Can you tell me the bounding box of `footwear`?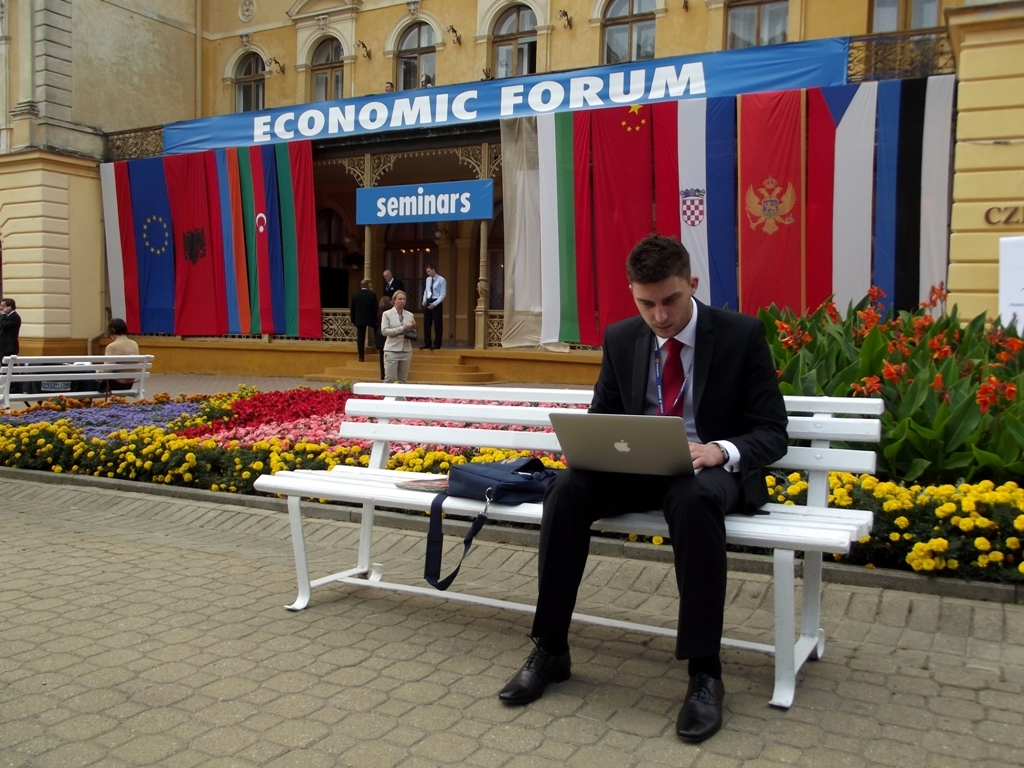
rect(357, 357, 363, 361).
